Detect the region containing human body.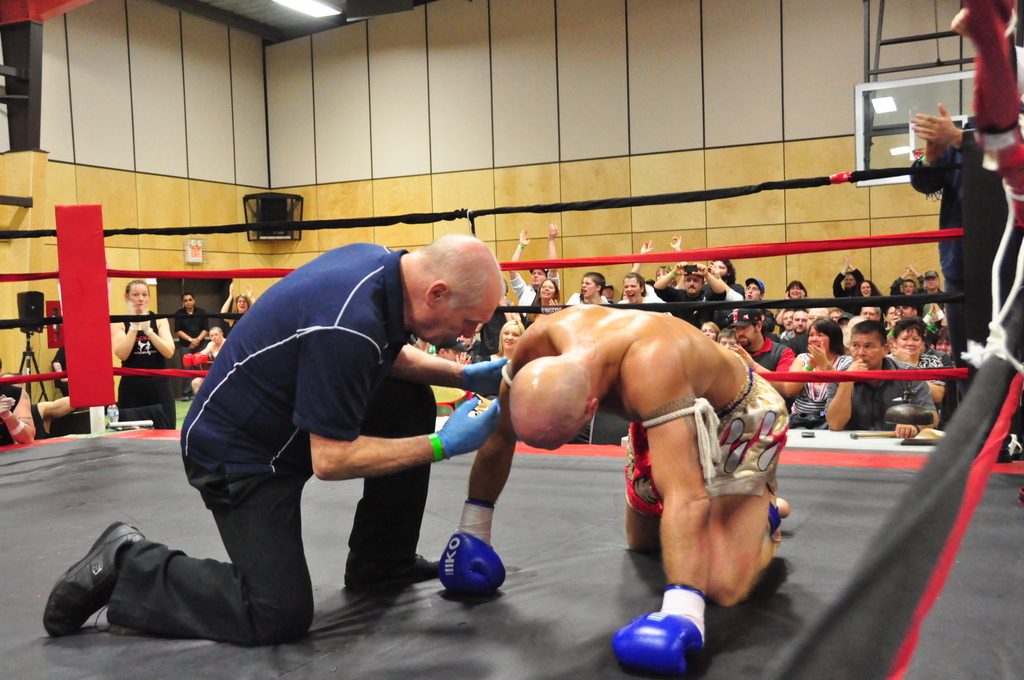
Rect(179, 323, 228, 400).
